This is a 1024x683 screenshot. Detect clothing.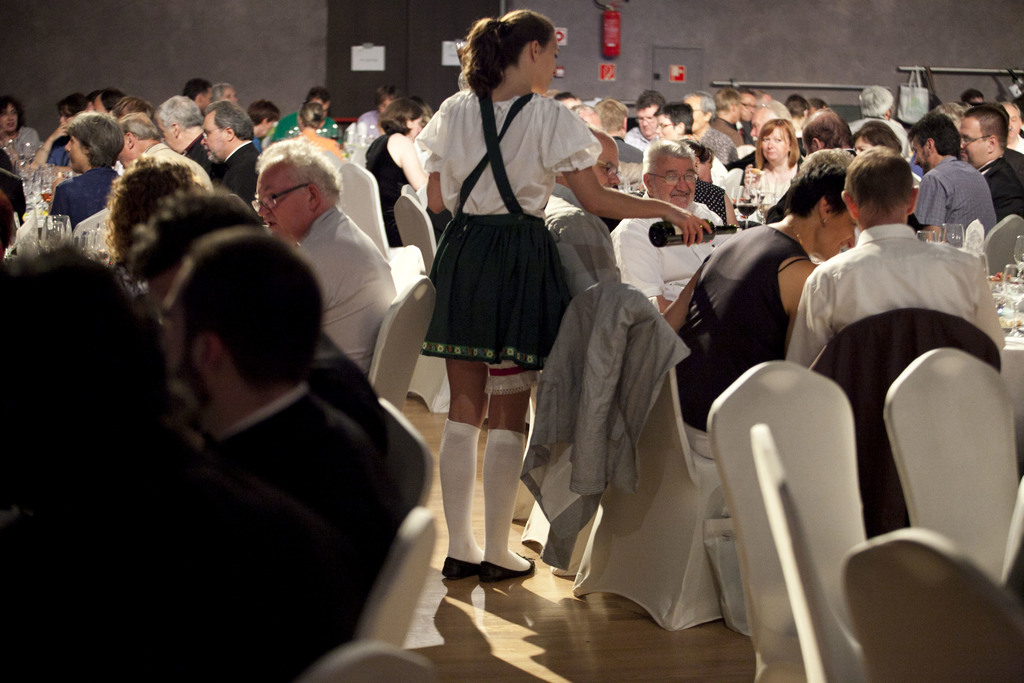
left=442, top=416, right=528, bottom=574.
